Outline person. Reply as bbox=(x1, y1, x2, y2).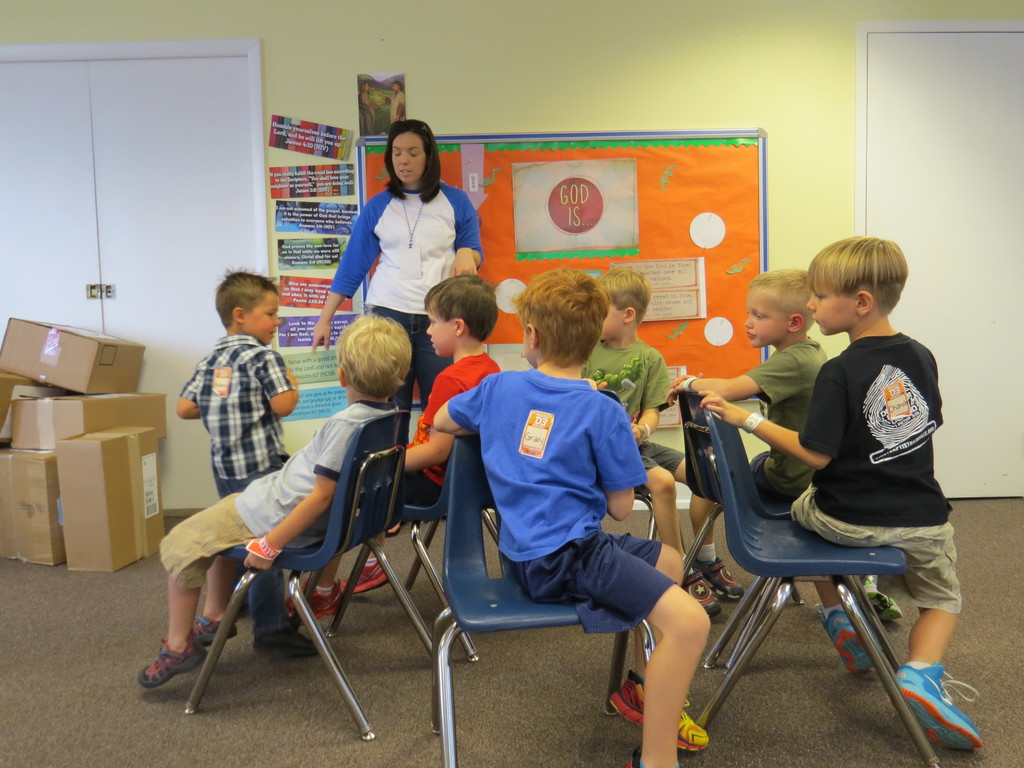
bbox=(284, 271, 510, 614).
